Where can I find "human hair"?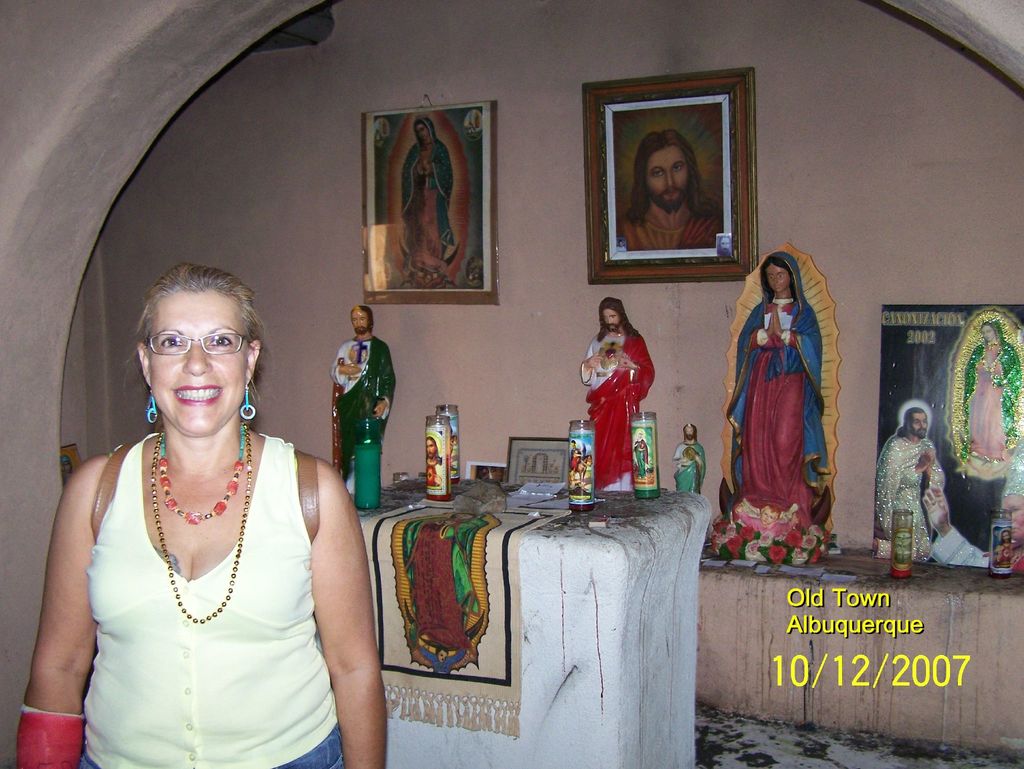
You can find it at <box>682,422,700,444</box>.
